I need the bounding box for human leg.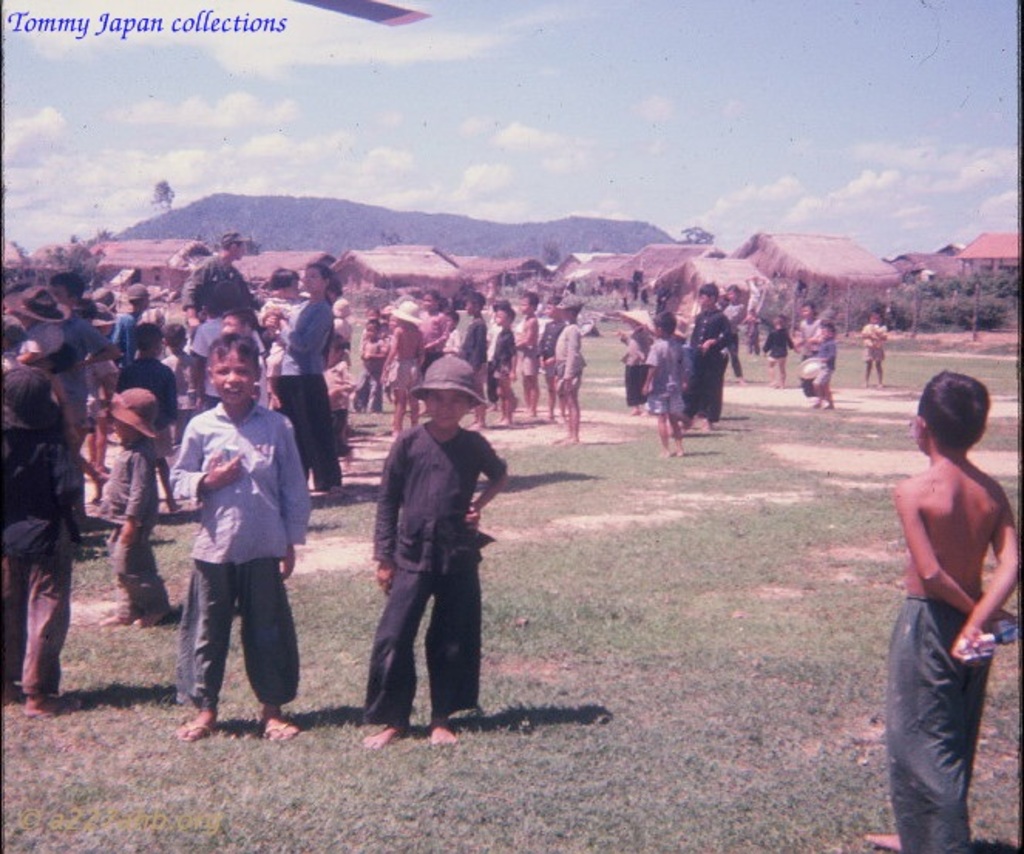
Here it is: (178, 559, 216, 732).
